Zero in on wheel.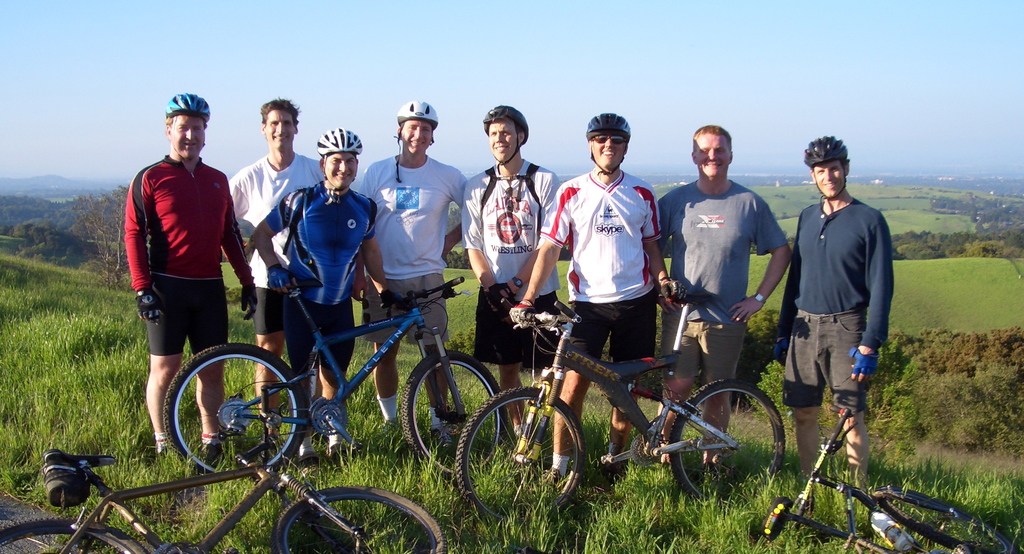
Zeroed in: l=872, t=487, r=1016, b=553.
